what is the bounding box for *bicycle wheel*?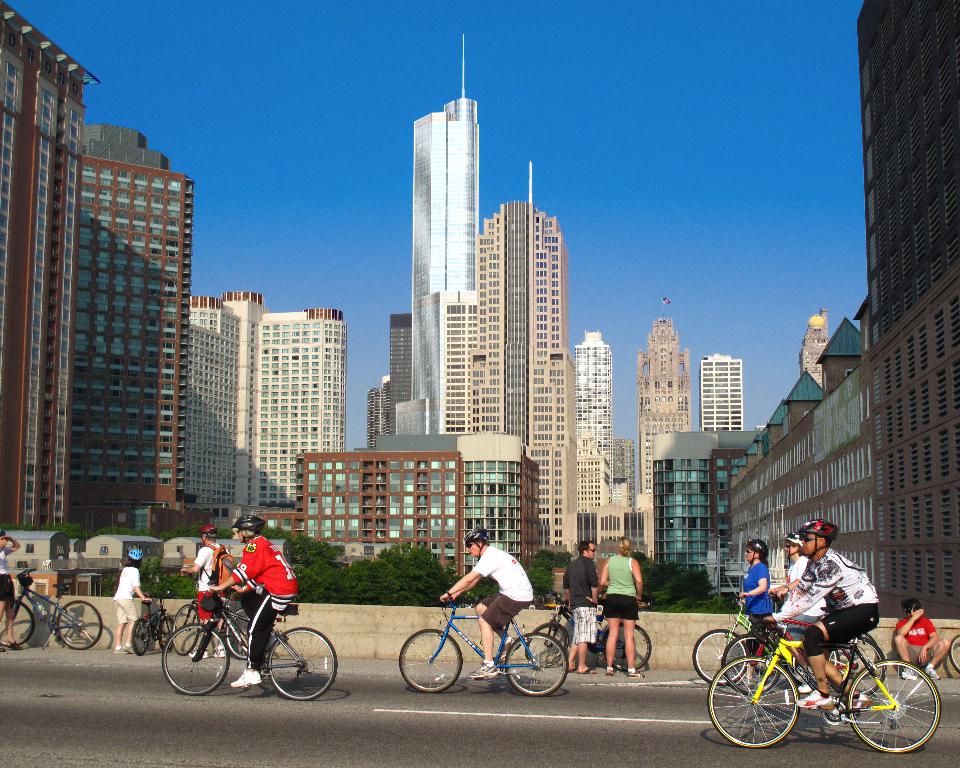
bbox=[719, 634, 783, 694].
